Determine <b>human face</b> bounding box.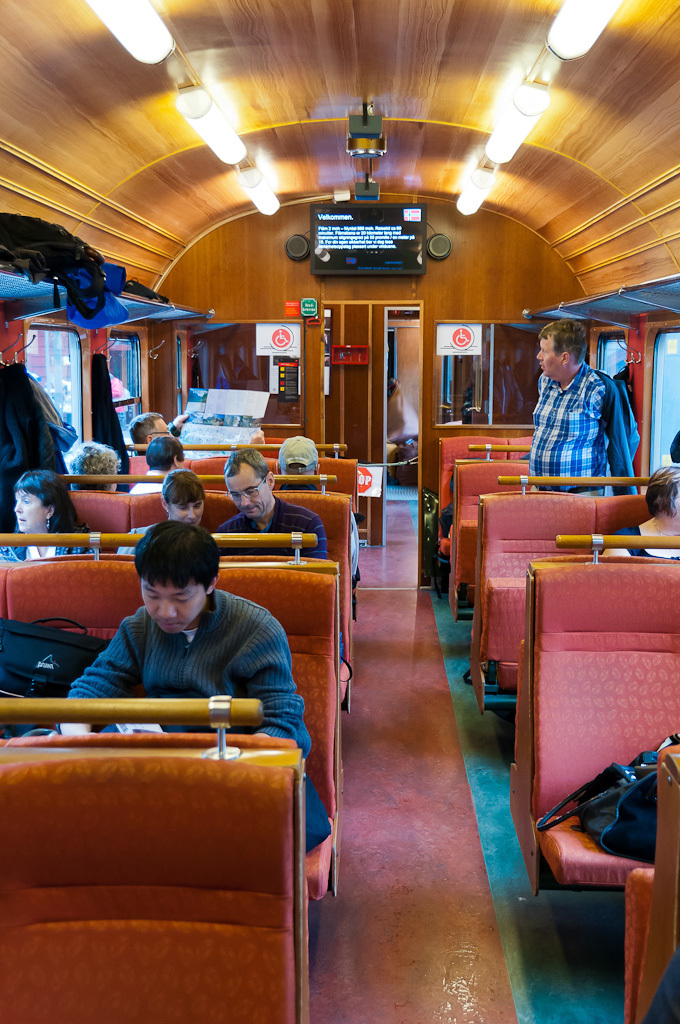
Determined: (11,484,45,532).
